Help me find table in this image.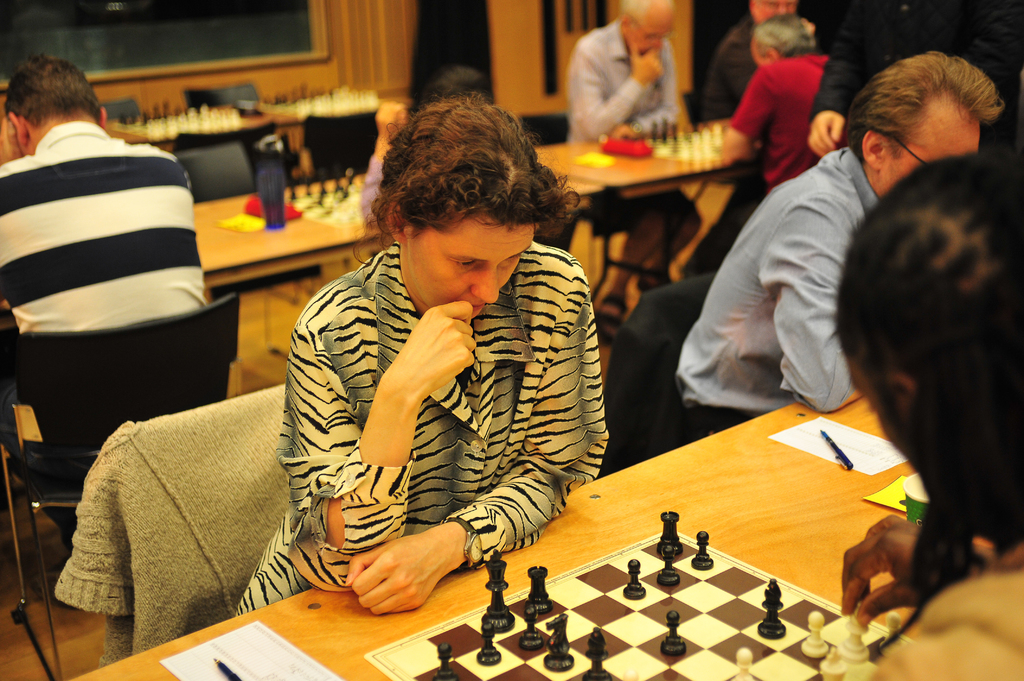
Found it: (left=0, top=146, right=602, bottom=533).
